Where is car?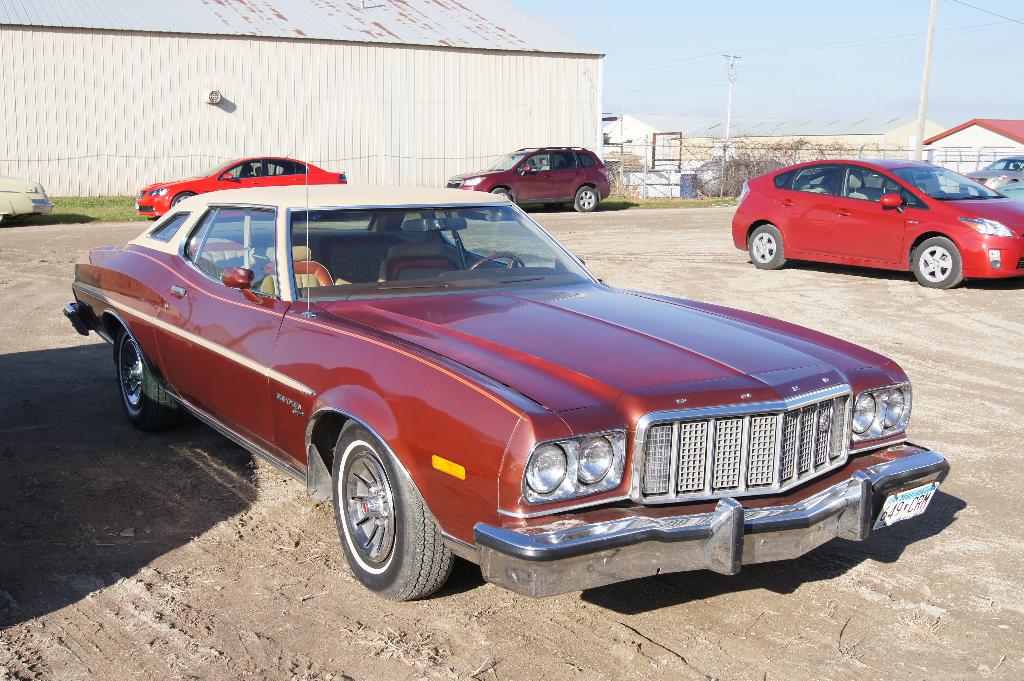
x1=449, y1=148, x2=609, y2=216.
